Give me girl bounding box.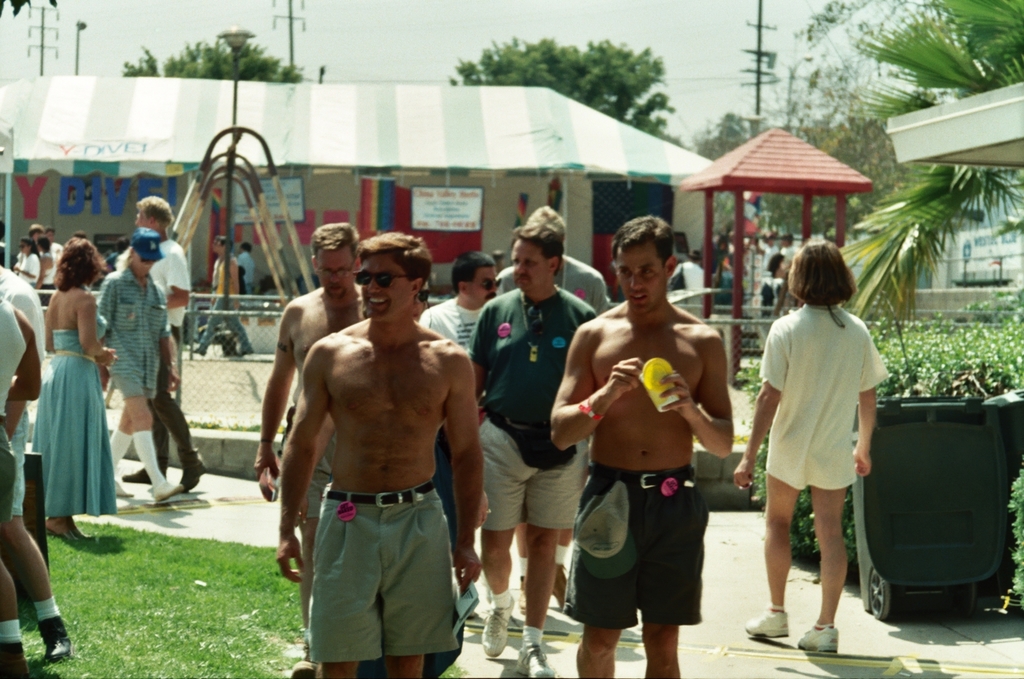
{"x1": 730, "y1": 245, "x2": 893, "y2": 650}.
